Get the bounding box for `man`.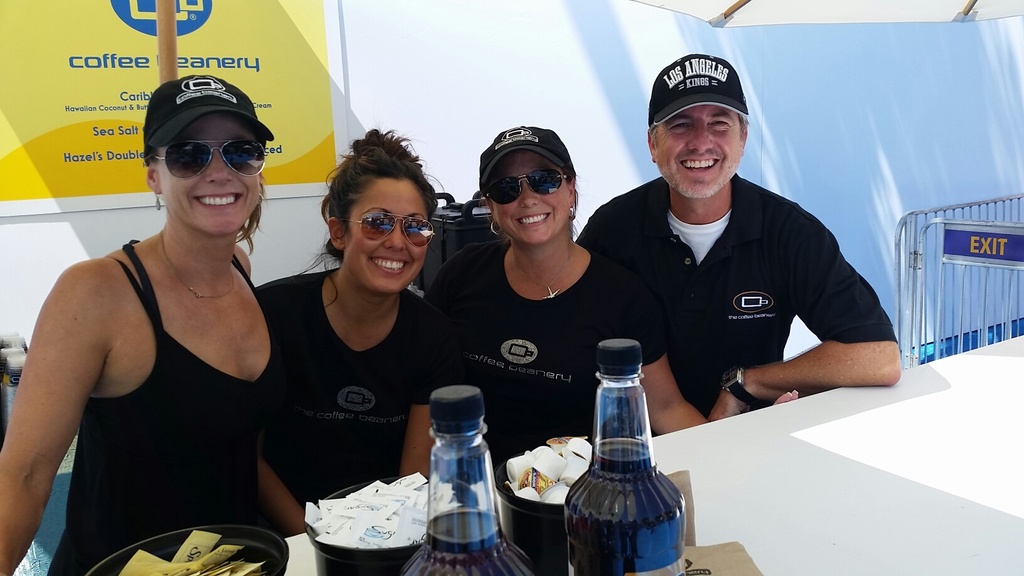
select_region(580, 65, 902, 460).
